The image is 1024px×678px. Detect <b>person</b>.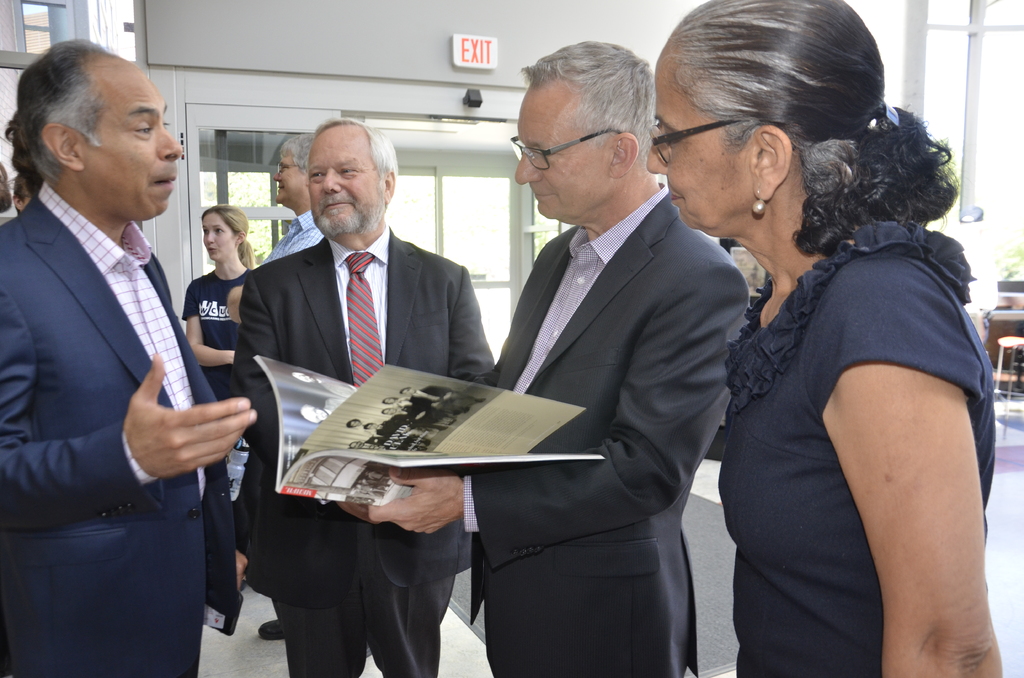
Detection: BBox(636, 0, 1015, 677).
